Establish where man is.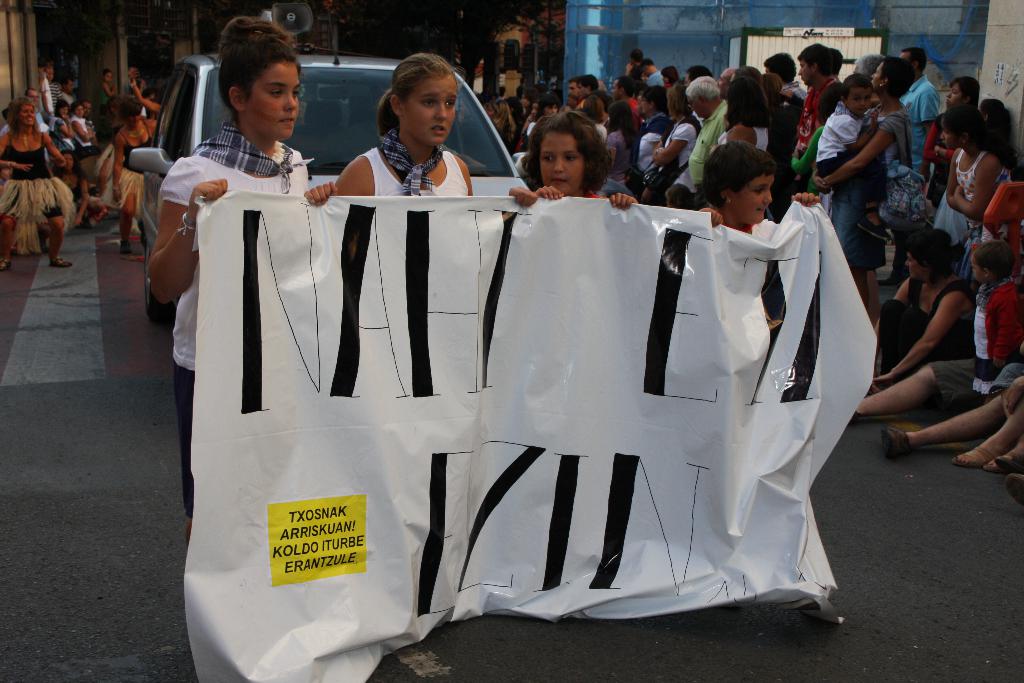
Established at x1=719 y1=64 x2=739 y2=103.
